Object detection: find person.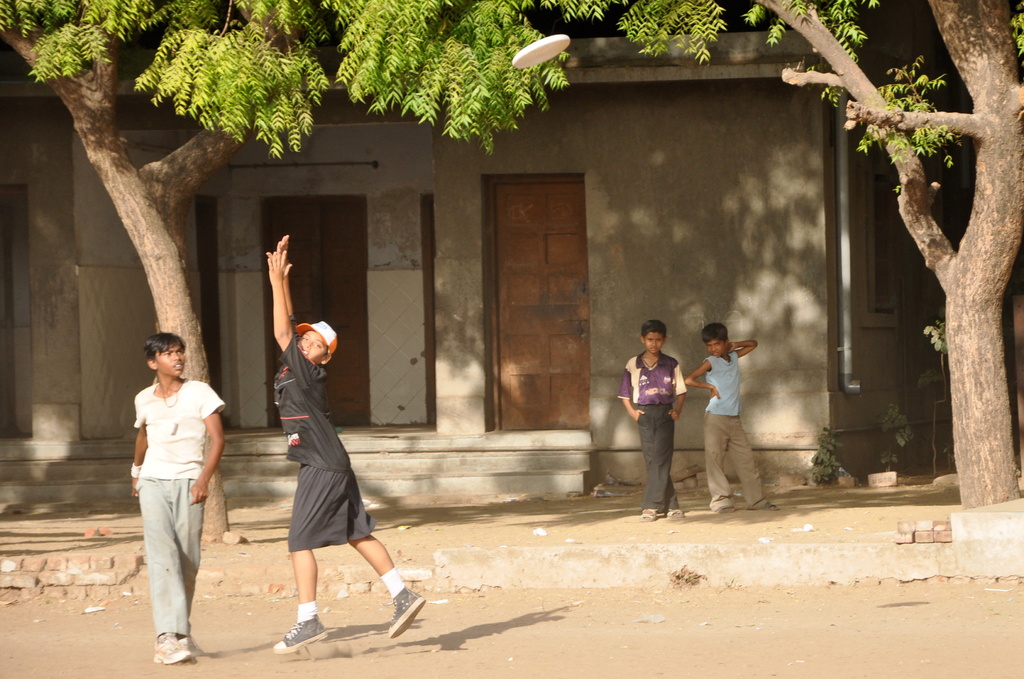
<bbox>710, 311, 776, 516</bbox>.
